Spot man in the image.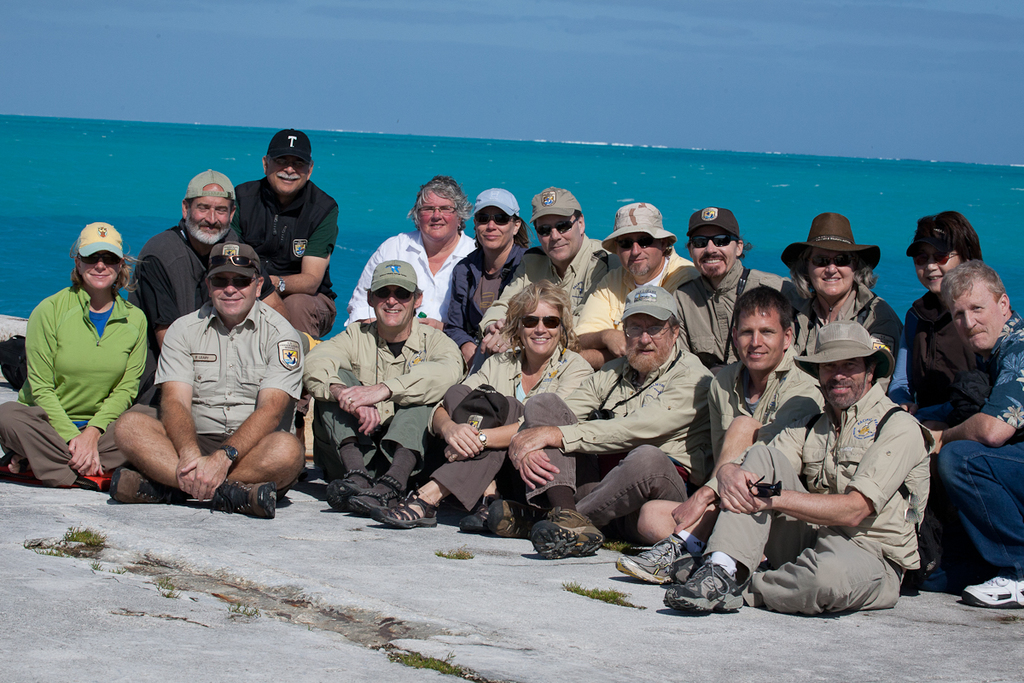
man found at 232 129 335 341.
